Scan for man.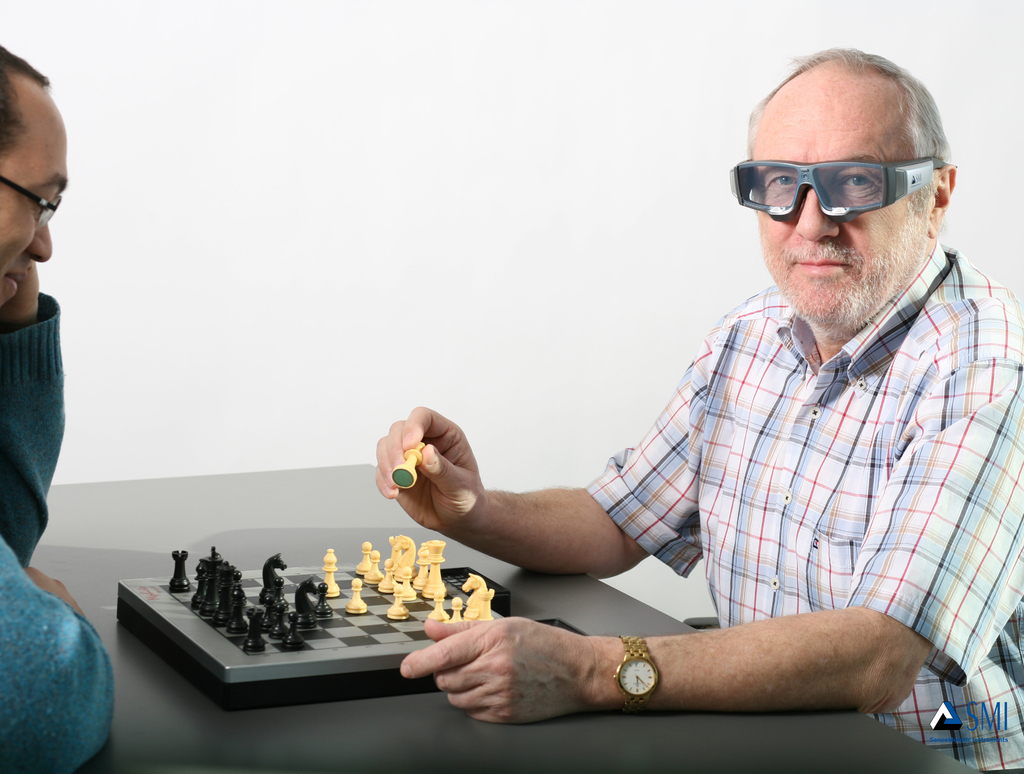
Scan result: BBox(0, 44, 120, 773).
